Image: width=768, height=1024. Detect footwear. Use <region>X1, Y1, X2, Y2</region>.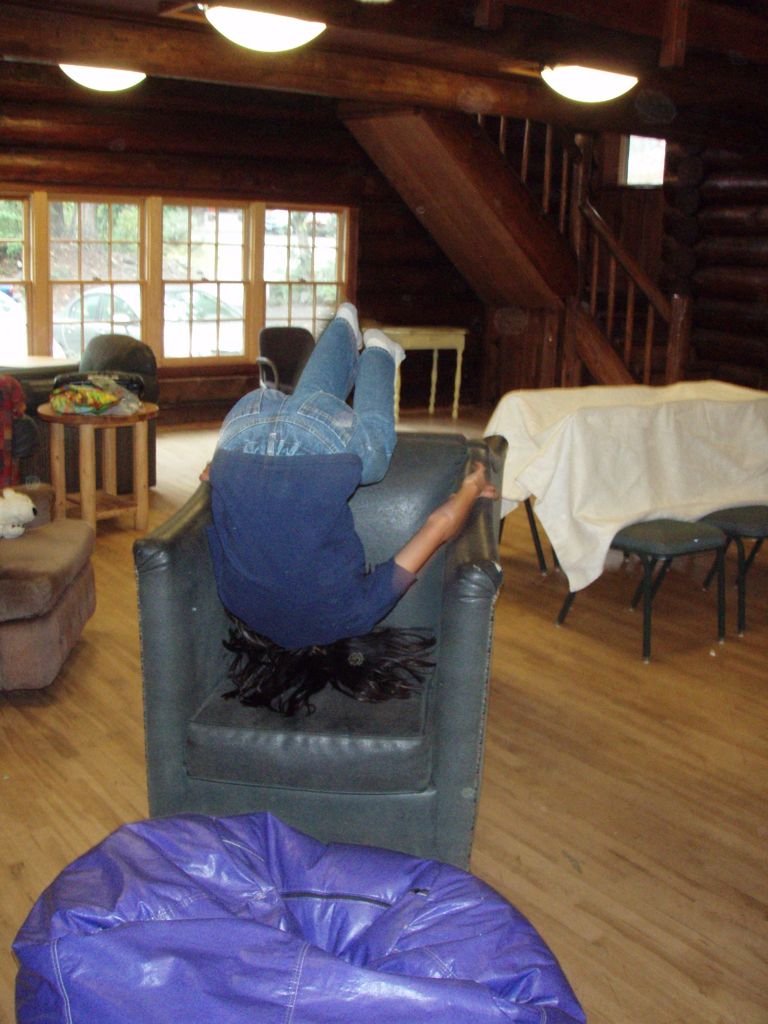
<region>334, 298, 365, 332</region>.
